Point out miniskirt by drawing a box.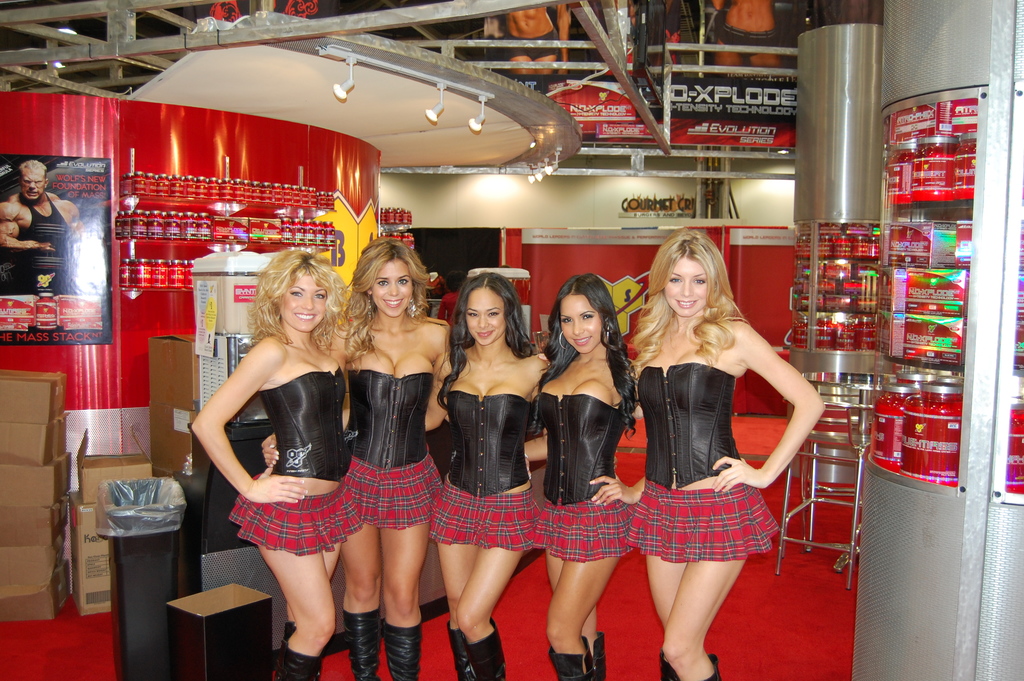
227/474/369/559.
